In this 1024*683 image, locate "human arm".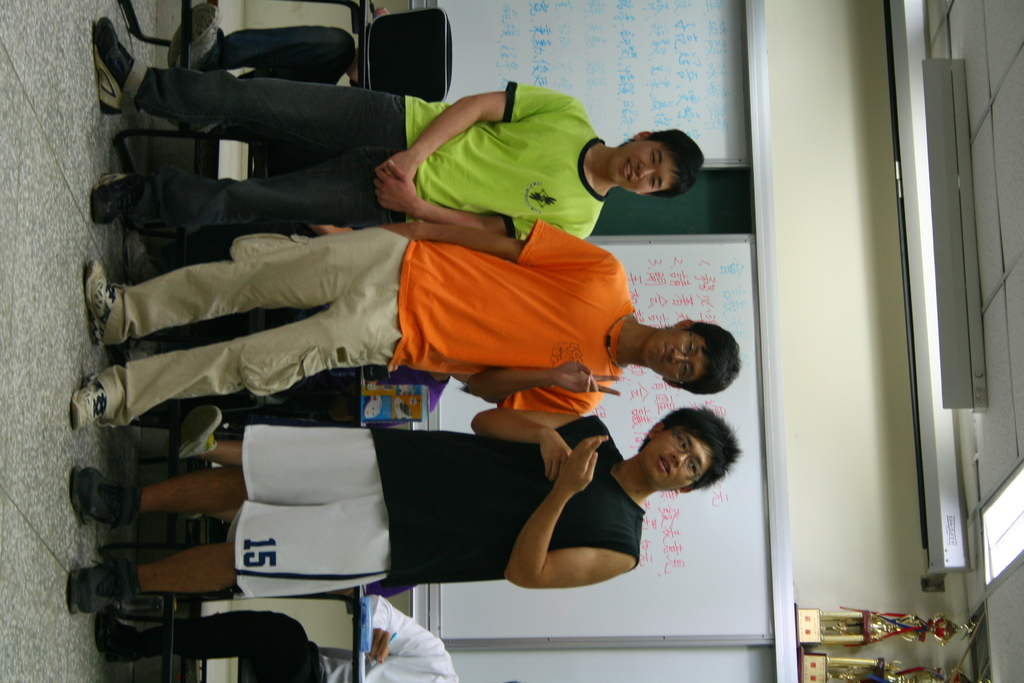
Bounding box: 464/417/598/477.
